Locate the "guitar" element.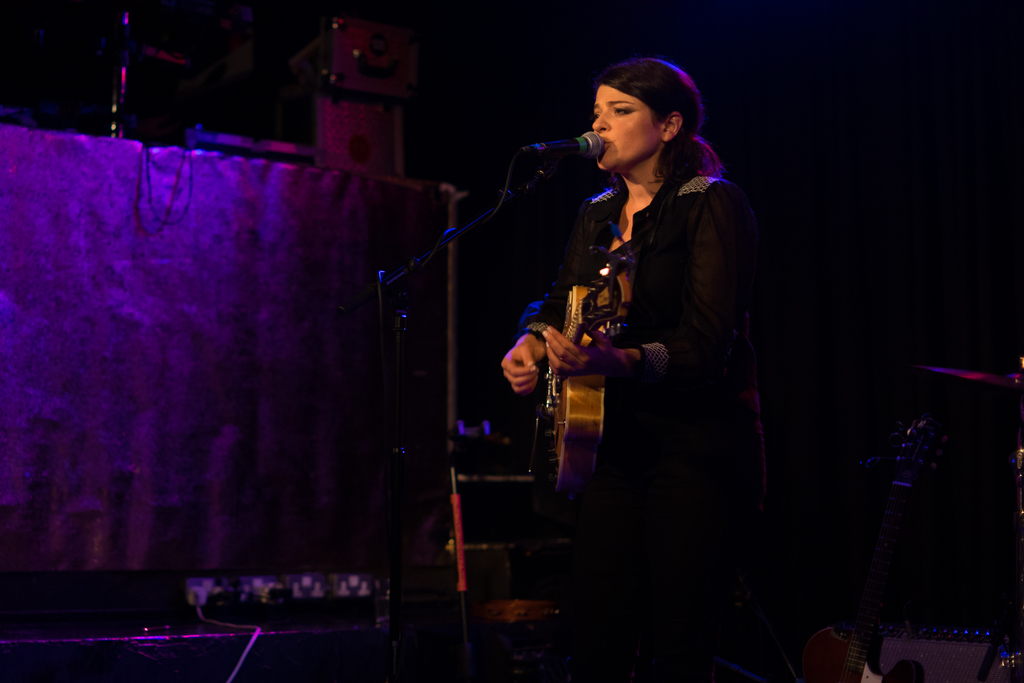
Element bbox: left=508, top=238, right=656, bottom=490.
